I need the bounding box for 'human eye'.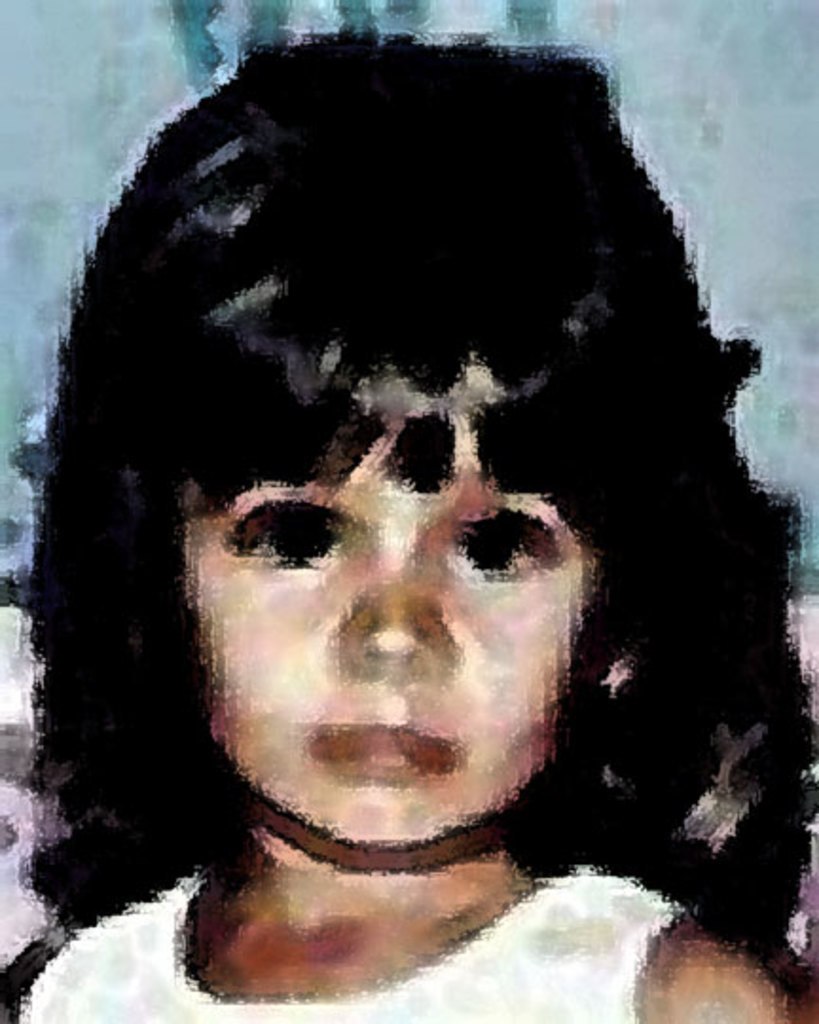
Here it is: (x1=226, y1=499, x2=343, y2=569).
